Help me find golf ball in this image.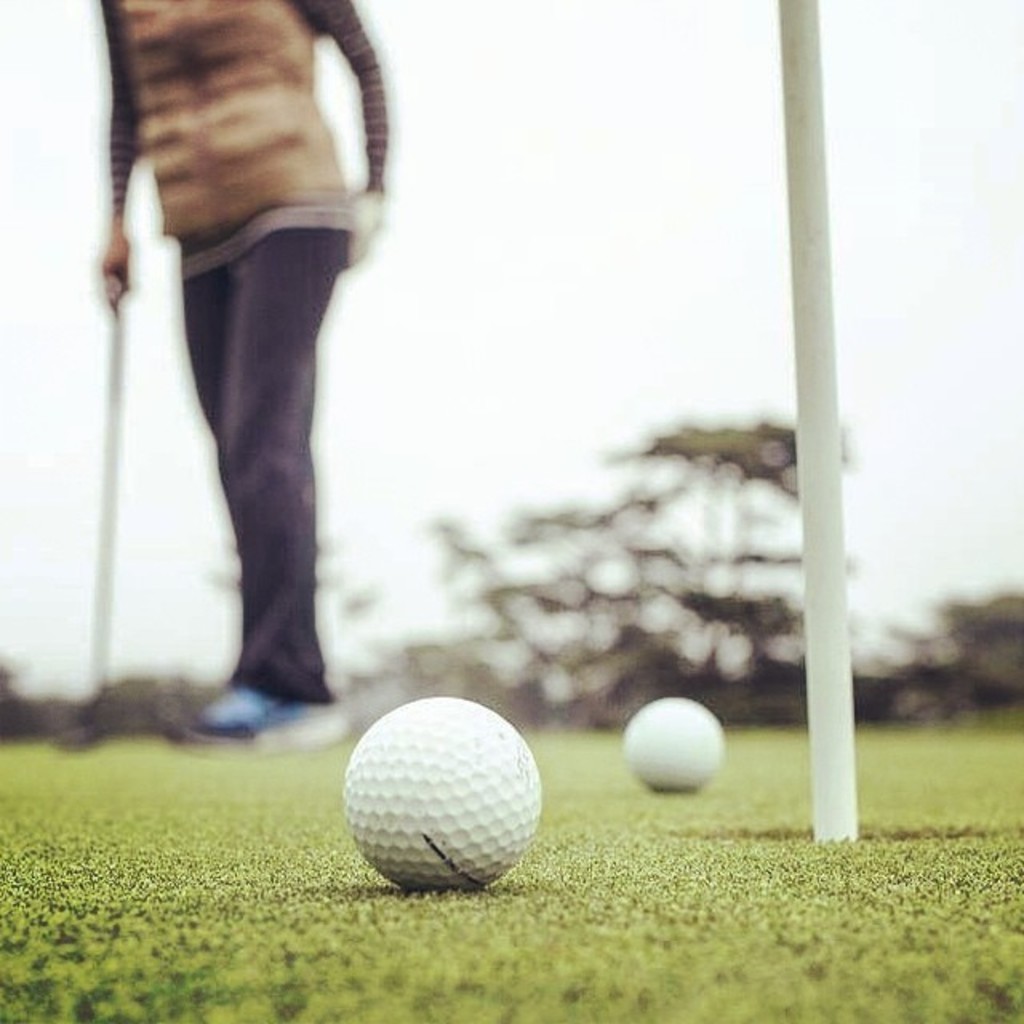
Found it: box=[624, 693, 723, 789].
